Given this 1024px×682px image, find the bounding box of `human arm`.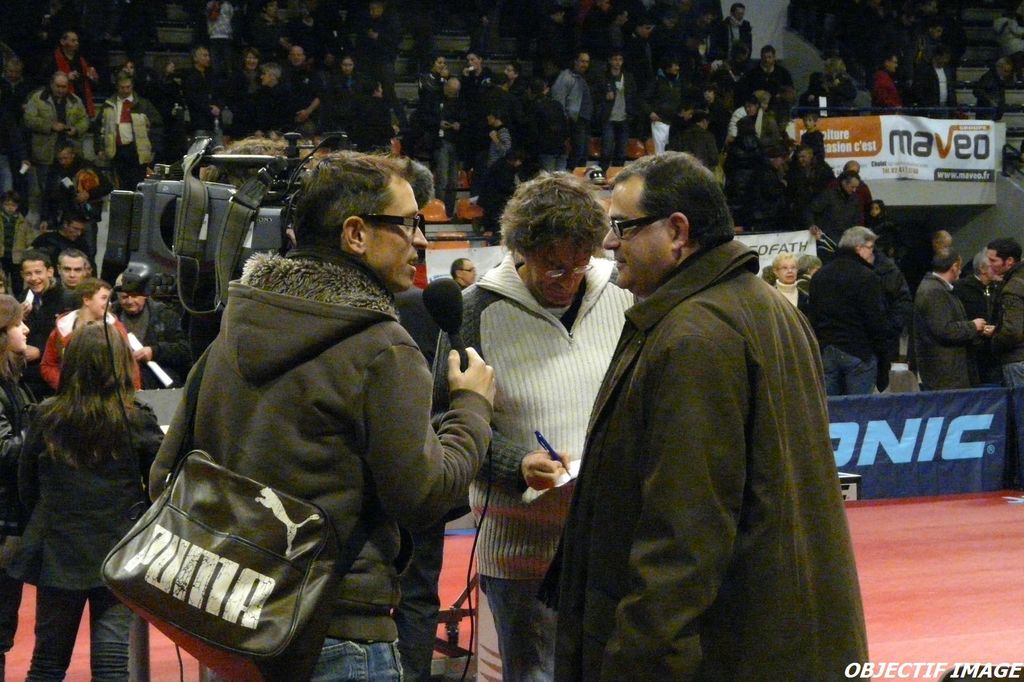
region(869, 70, 904, 111).
